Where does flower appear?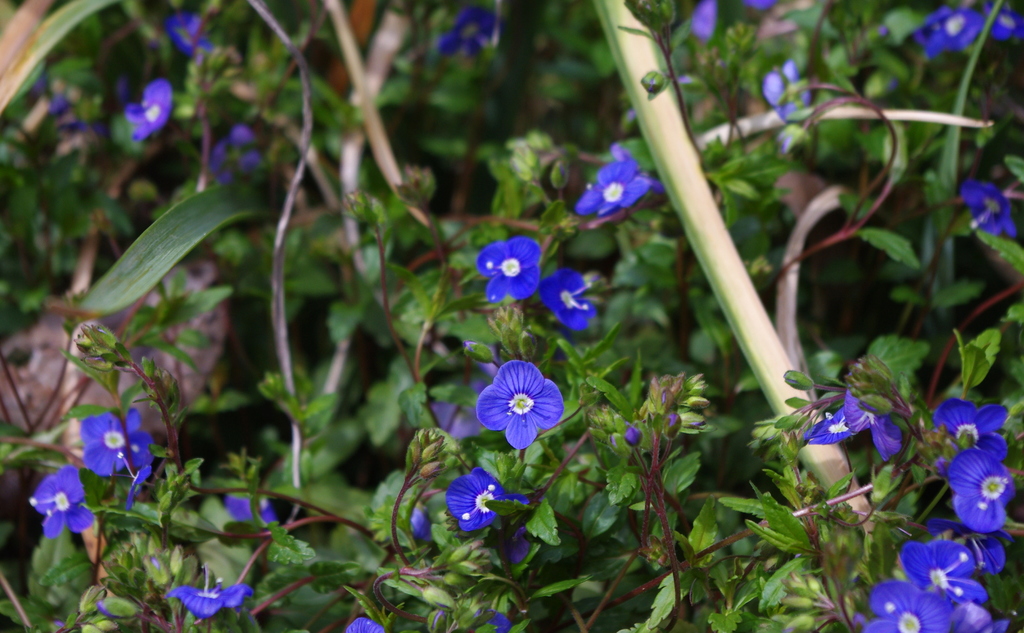
Appears at {"left": 573, "top": 159, "right": 650, "bottom": 214}.
